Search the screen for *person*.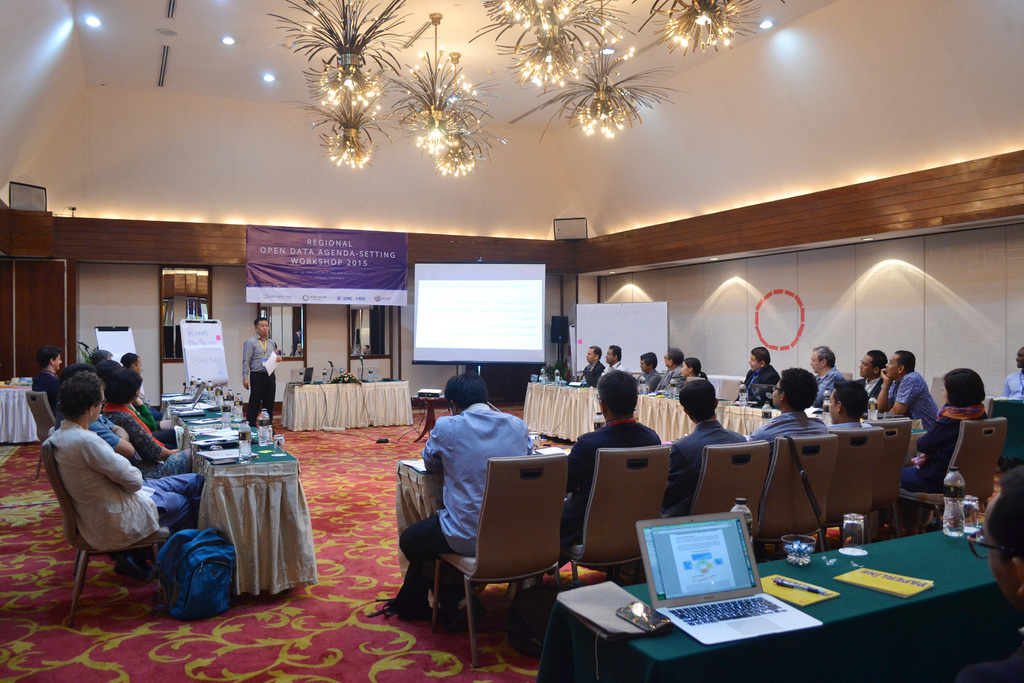
Found at 1011:363:1023:409.
